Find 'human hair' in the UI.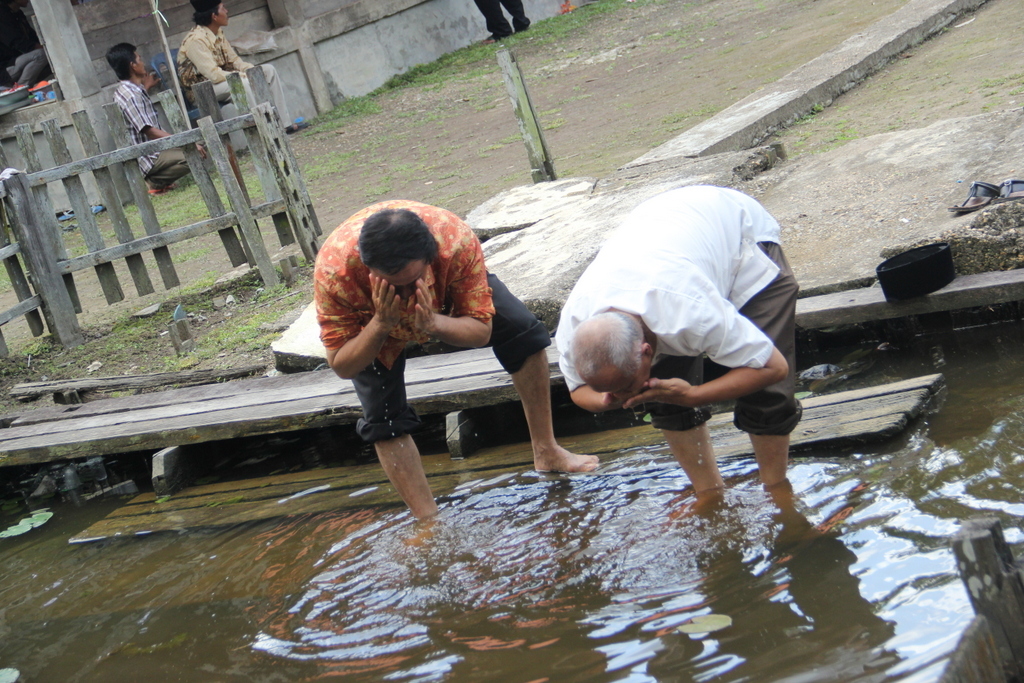
UI element at 103/42/137/80.
